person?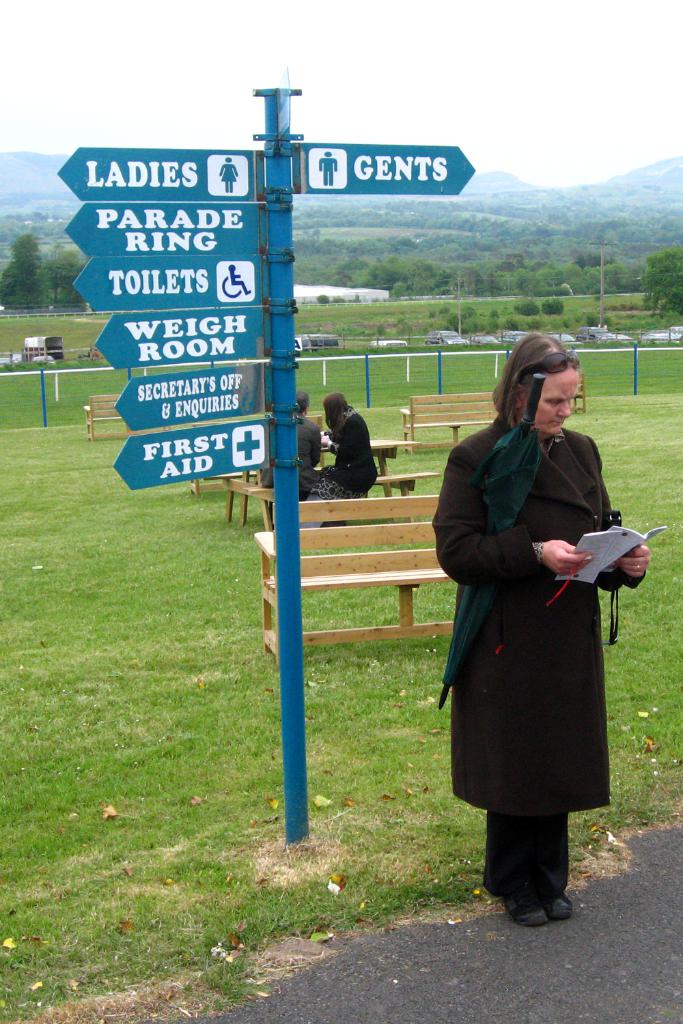
(left=260, top=386, right=322, bottom=496)
